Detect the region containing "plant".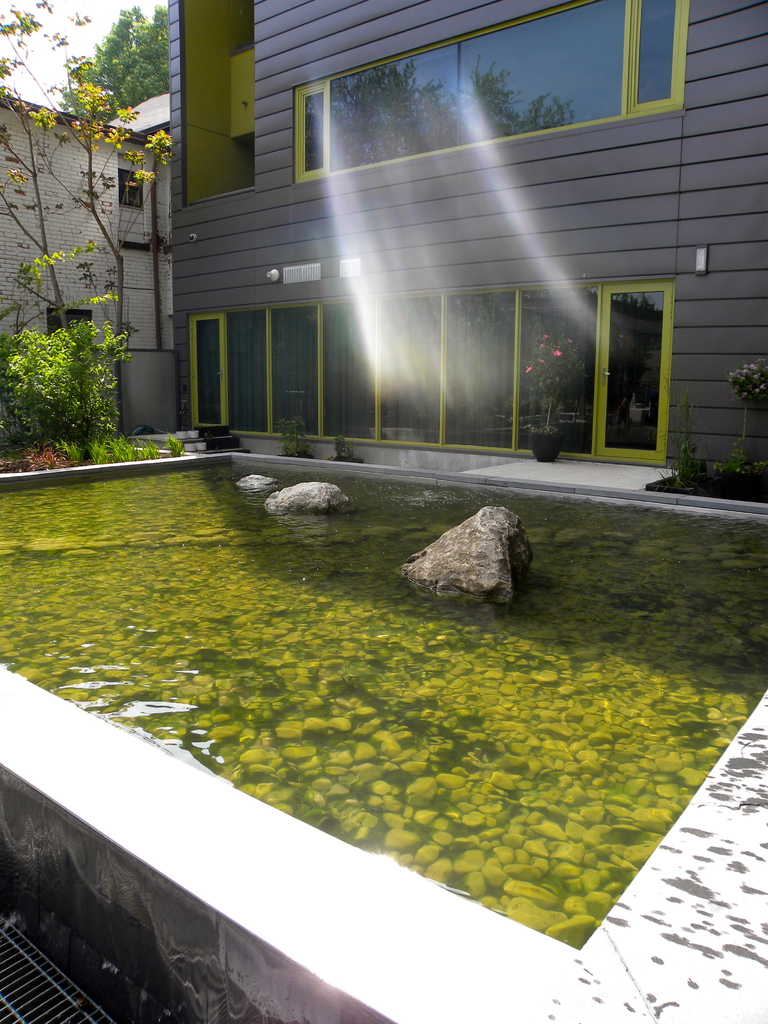
bbox(527, 319, 584, 436).
